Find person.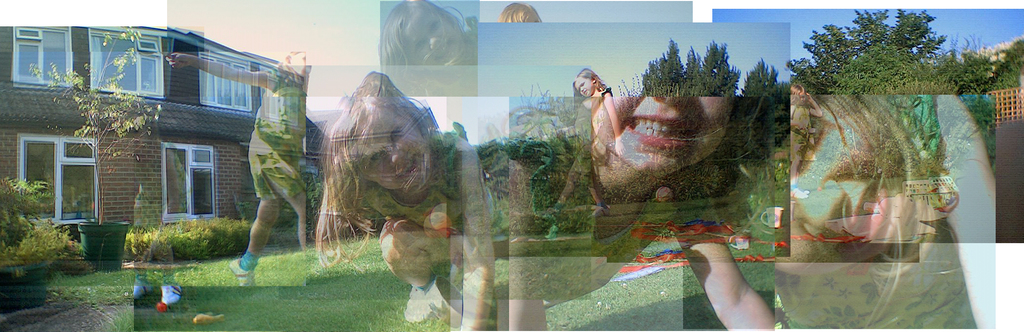
172/45/308/285.
